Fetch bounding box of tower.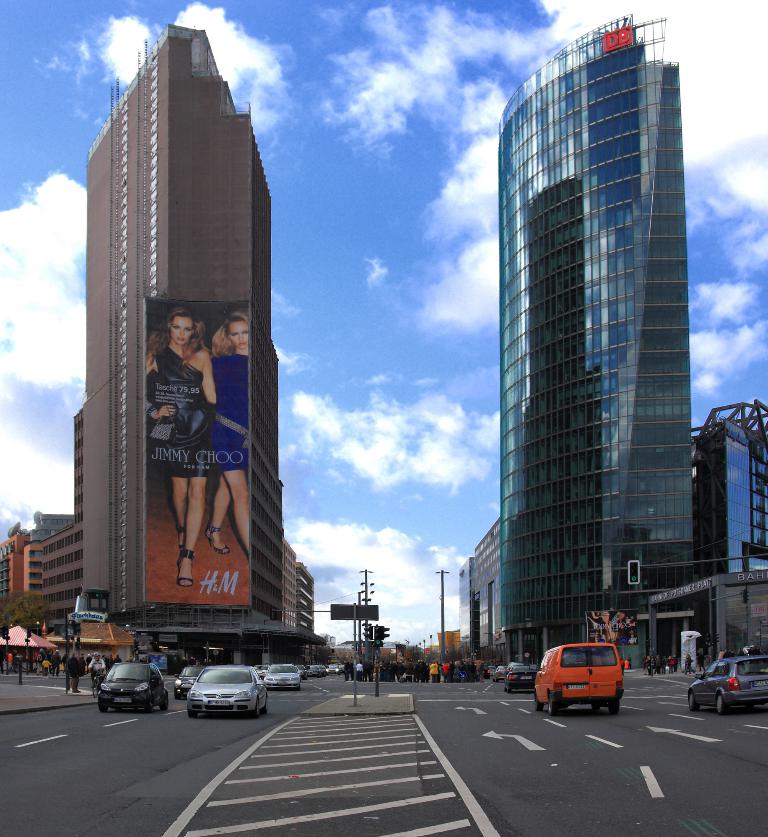
Bbox: {"left": 0, "top": 504, "right": 79, "bottom": 641}.
